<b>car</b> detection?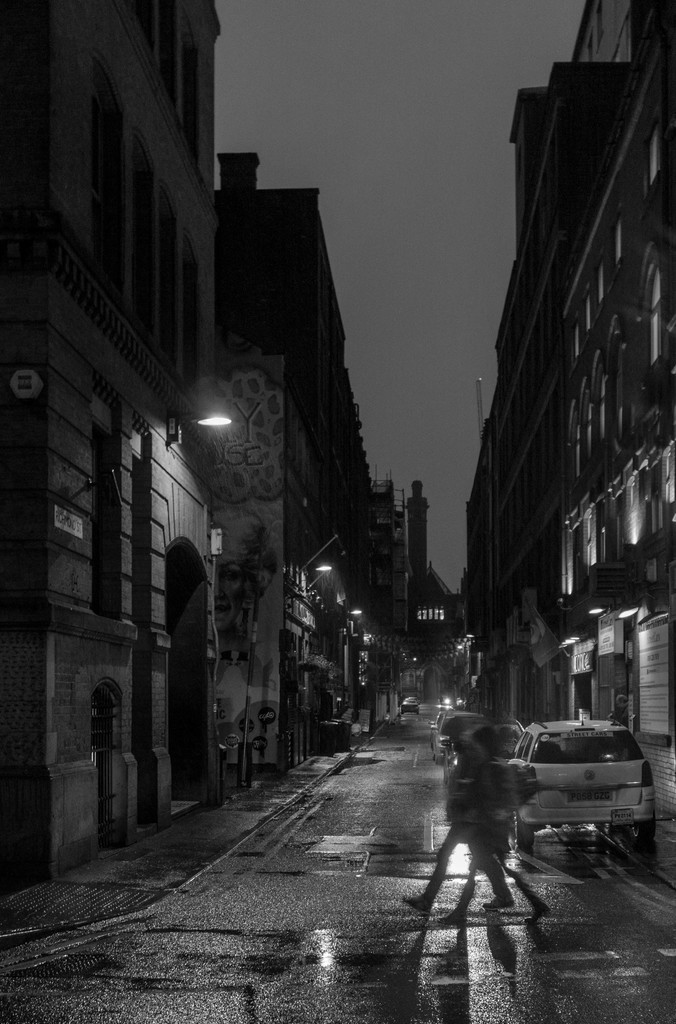
crop(399, 698, 418, 714)
